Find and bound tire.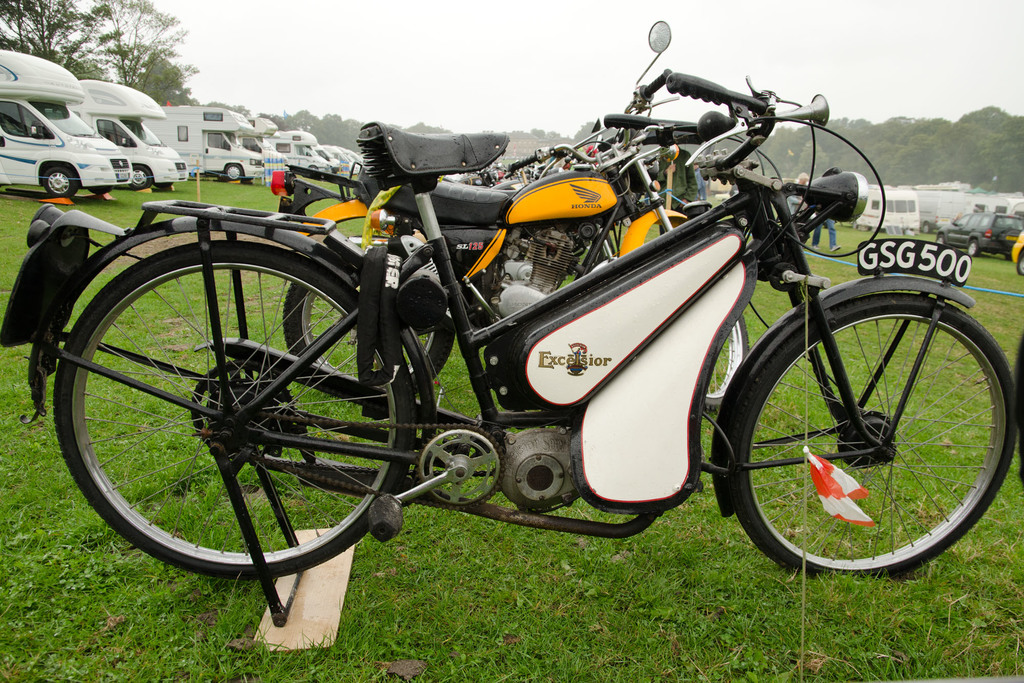
Bound: <box>726,292,1003,582</box>.
